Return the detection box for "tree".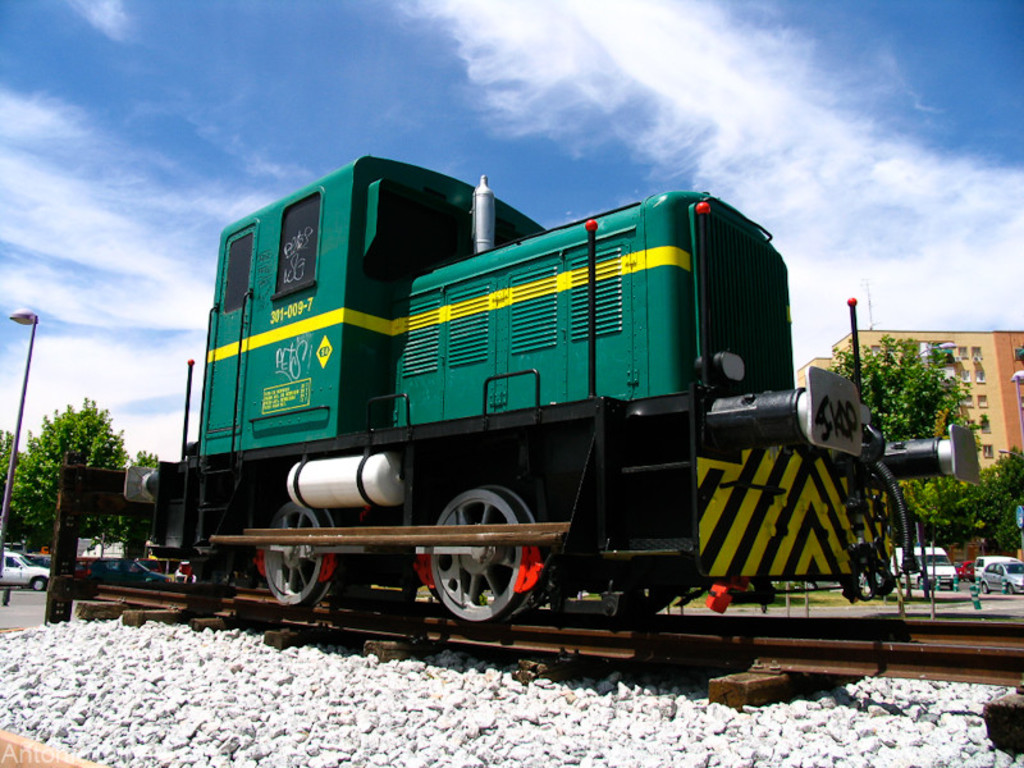
0 428 28 535.
